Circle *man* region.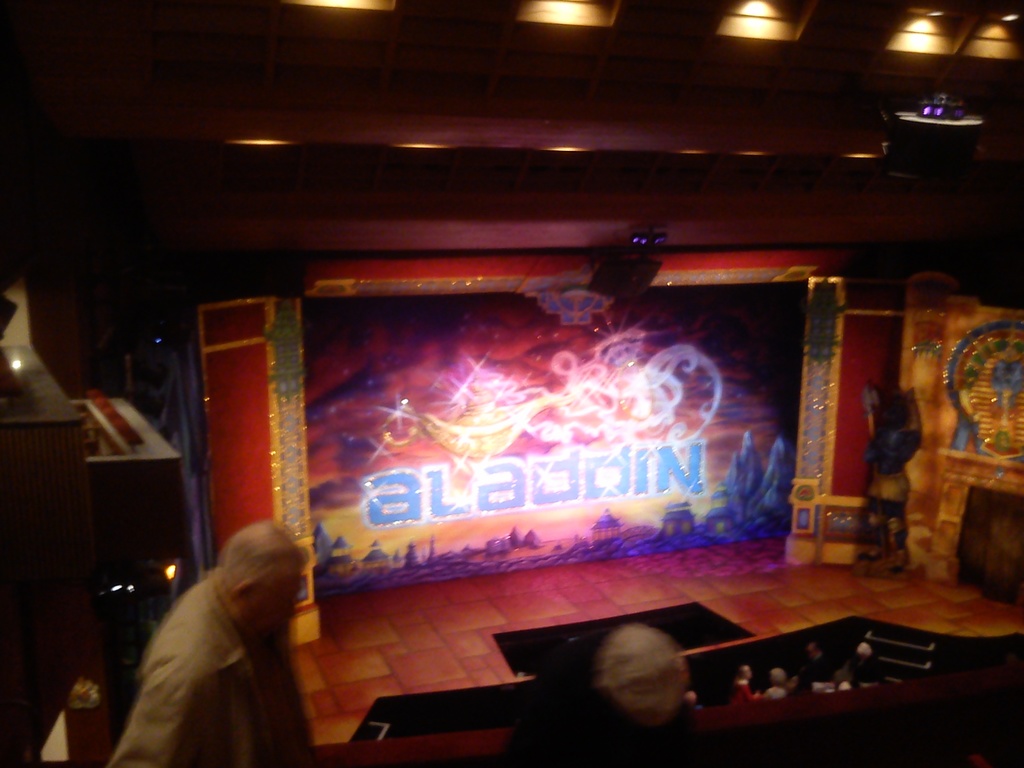
Region: Rect(502, 623, 717, 767).
